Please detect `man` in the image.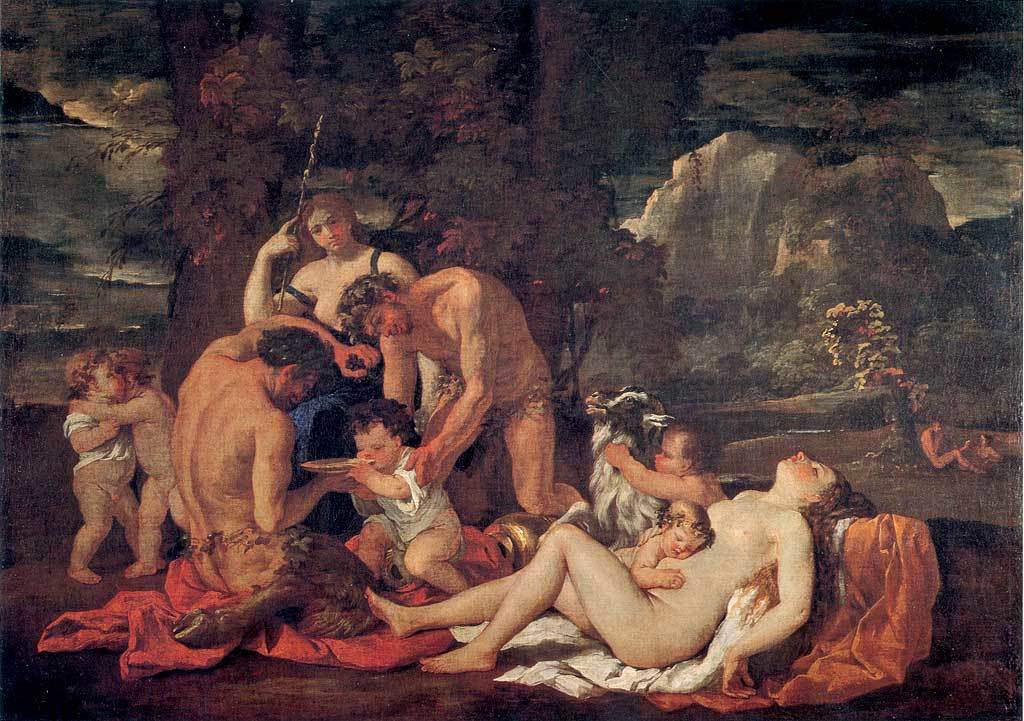
{"left": 172, "top": 311, "right": 380, "bottom": 597}.
